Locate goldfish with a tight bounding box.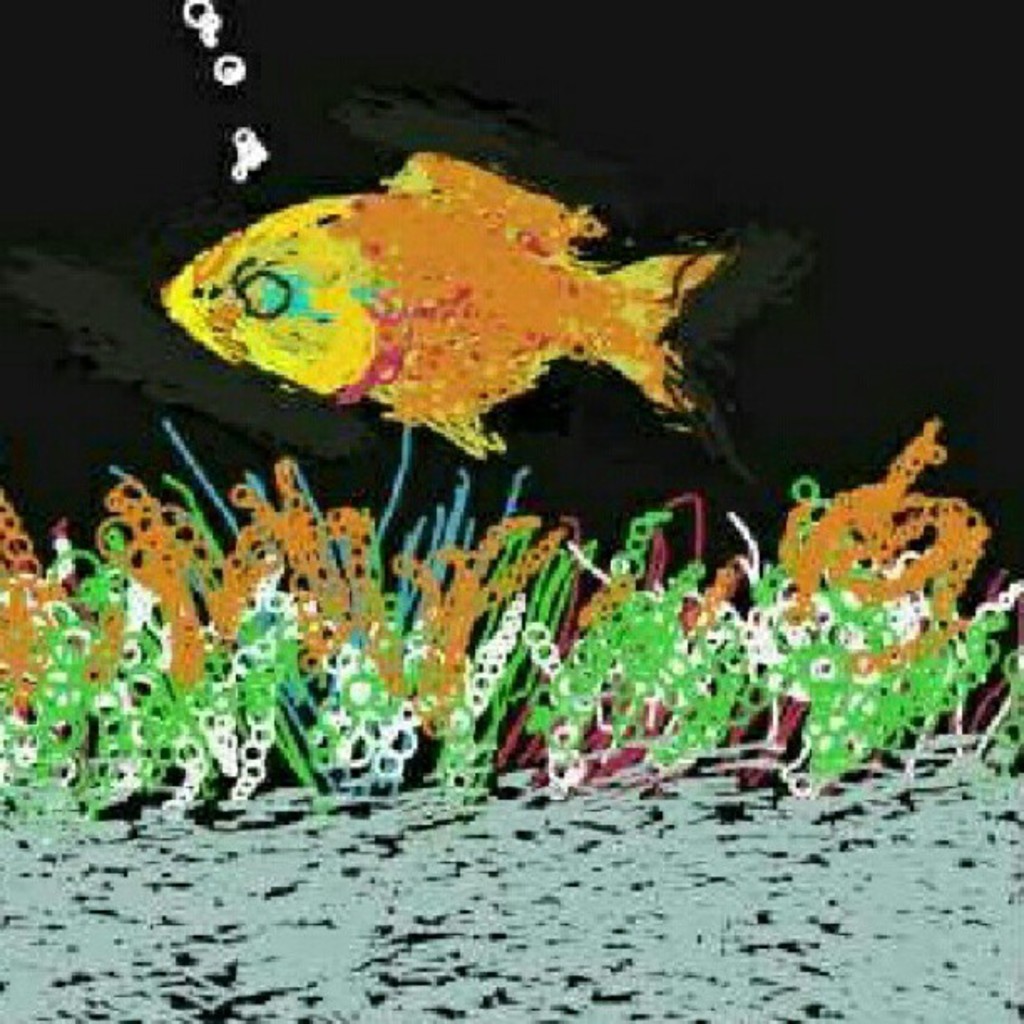
{"x1": 146, "y1": 142, "x2": 748, "y2": 482}.
